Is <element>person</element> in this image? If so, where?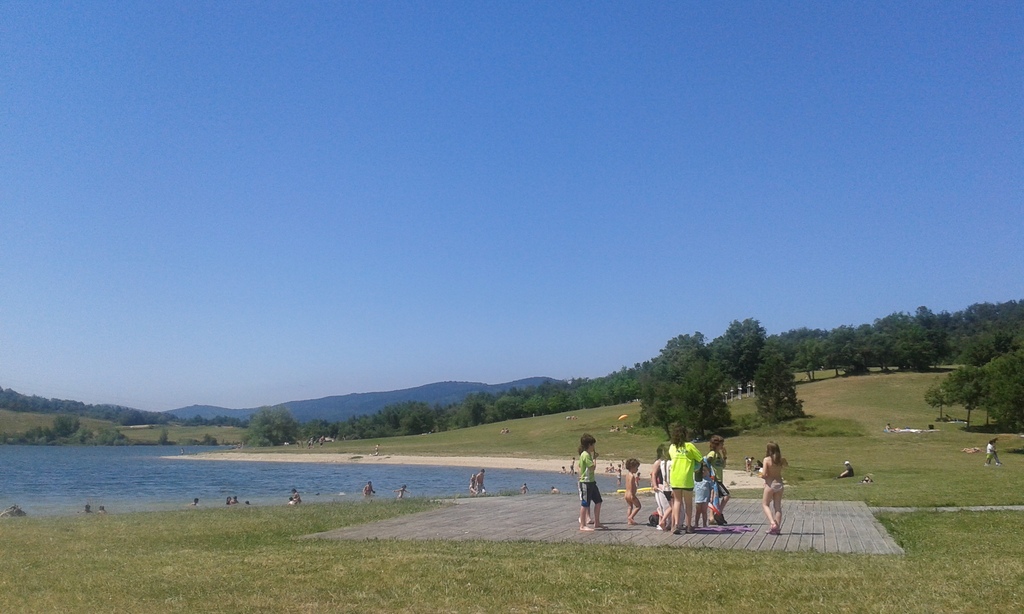
Yes, at BBox(360, 481, 378, 496).
